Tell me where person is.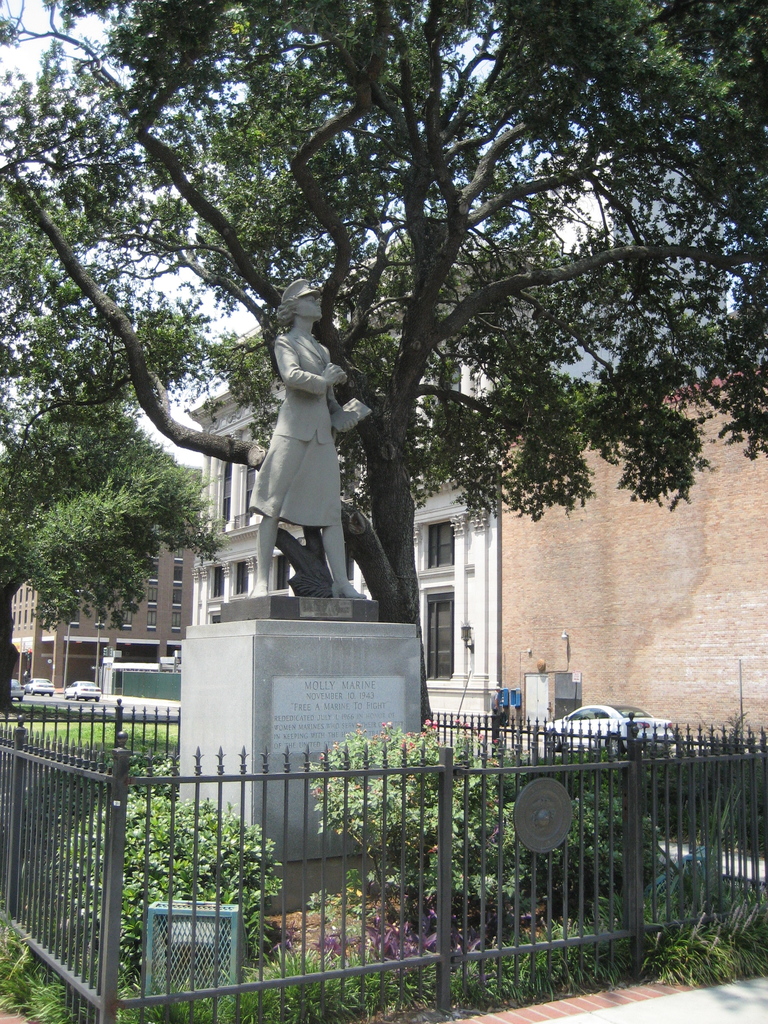
person is at (246,281,379,601).
